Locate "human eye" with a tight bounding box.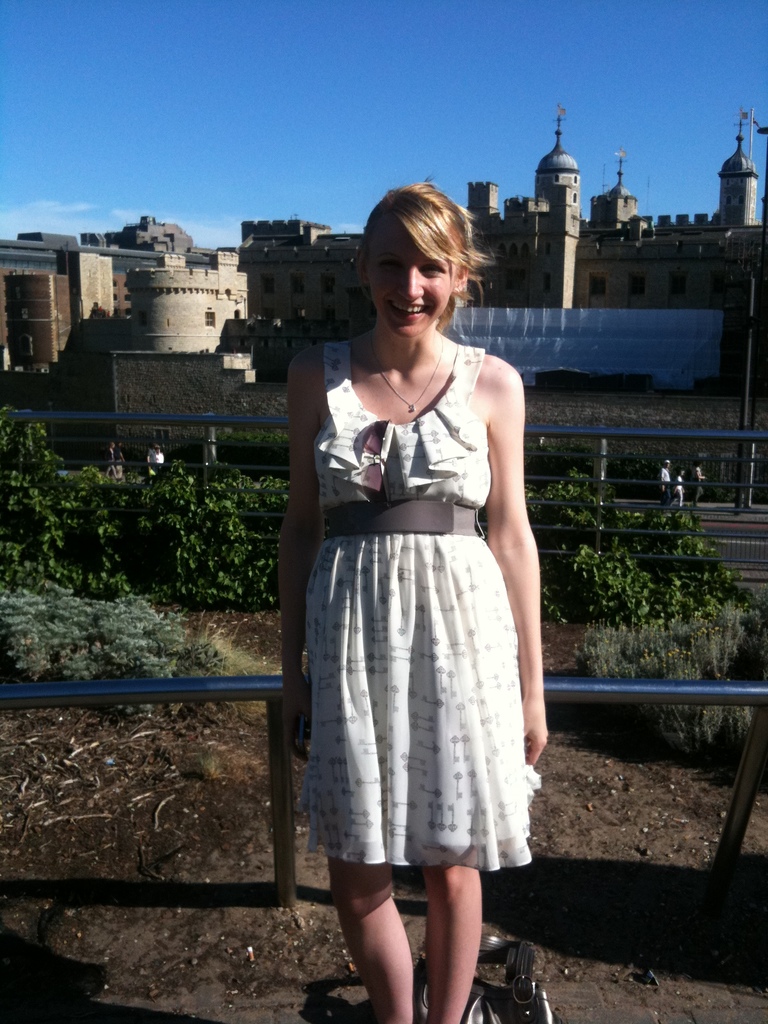
bbox=(422, 260, 449, 275).
